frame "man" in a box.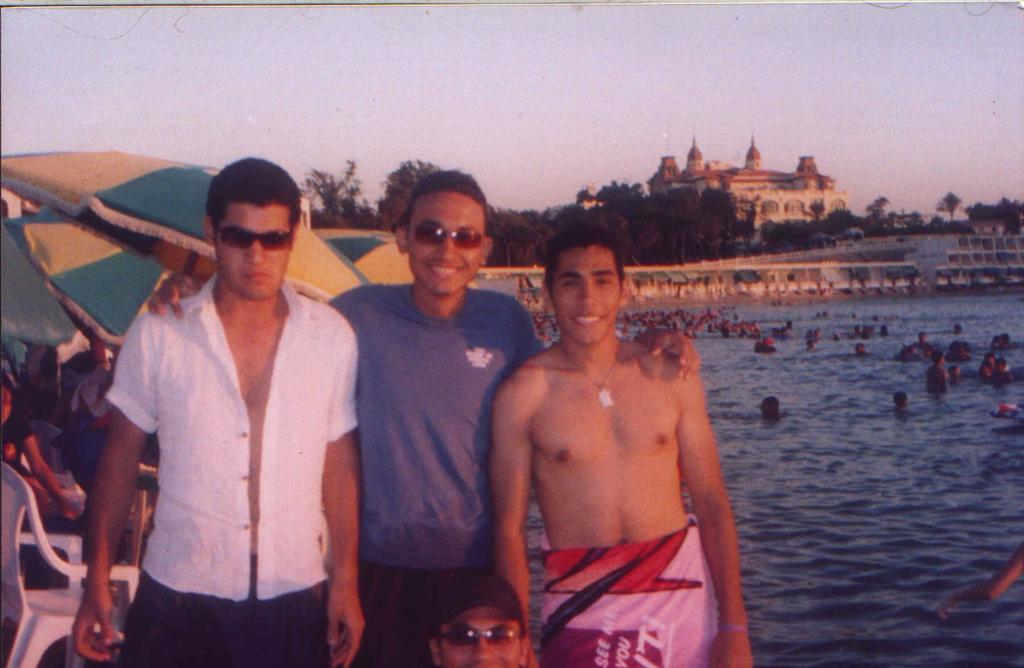
region(429, 568, 528, 667).
